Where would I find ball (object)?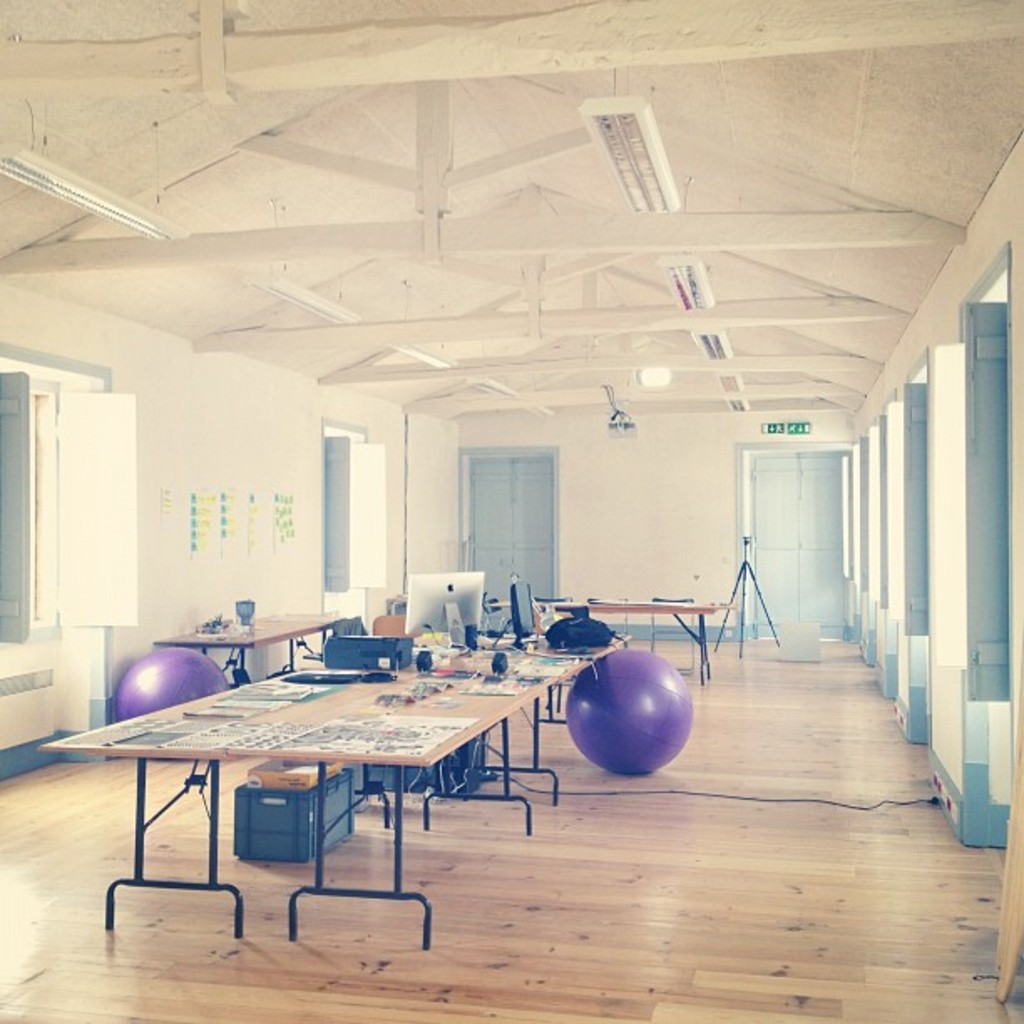
At select_region(566, 651, 698, 776).
